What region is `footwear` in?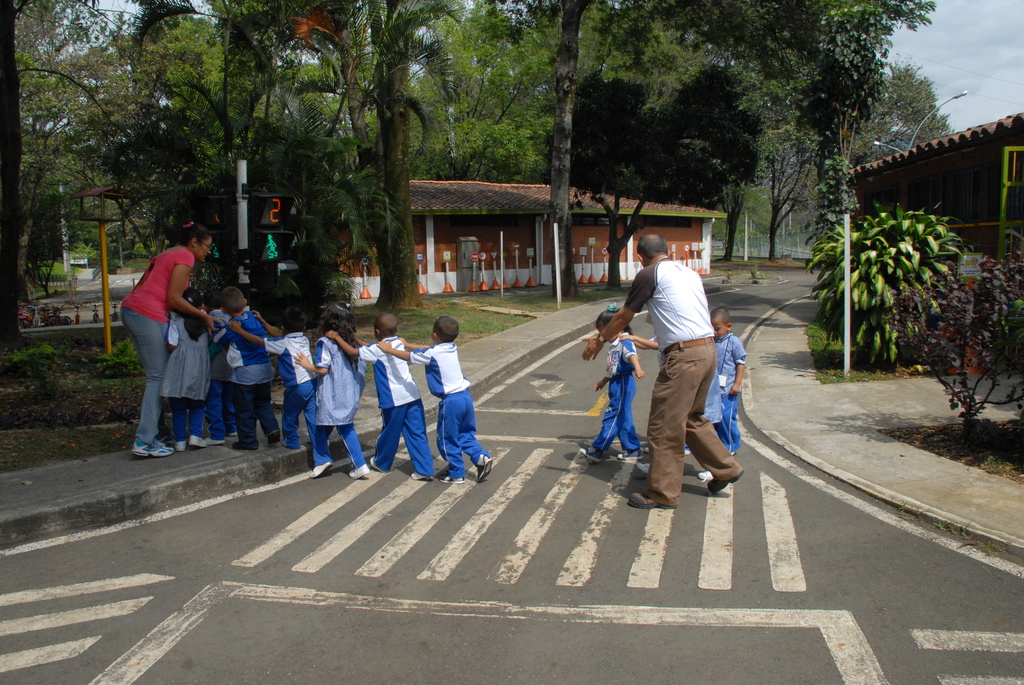
region(205, 437, 225, 447).
